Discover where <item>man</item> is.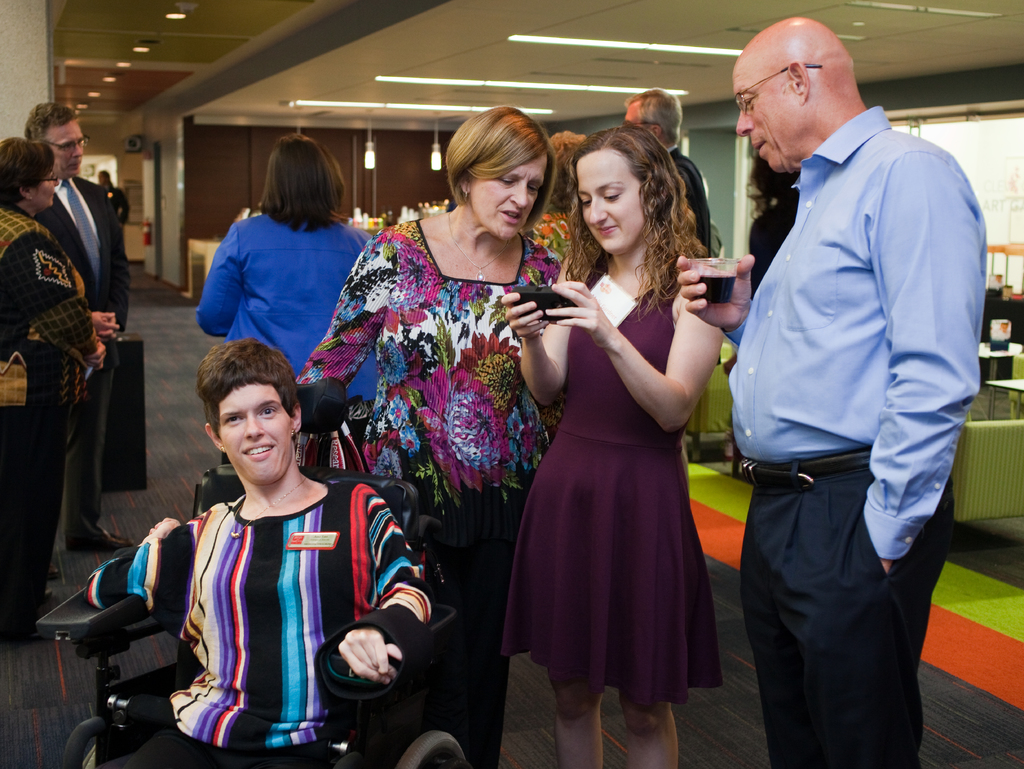
Discovered at locate(701, 13, 966, 724).
